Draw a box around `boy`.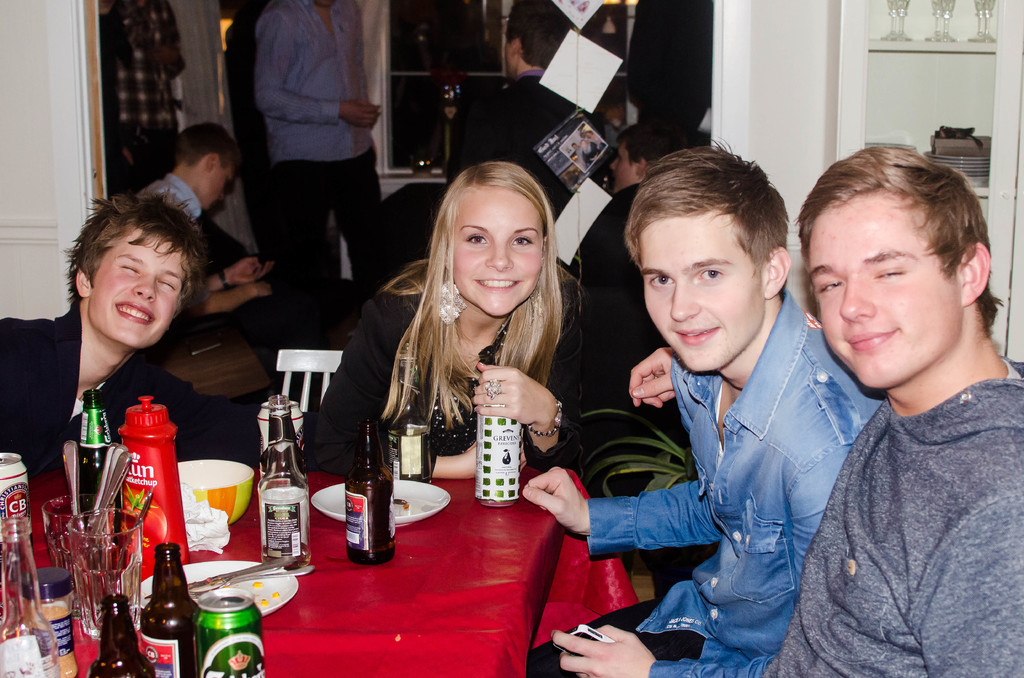
<bbox>620, 0, 719, 143</bbox>.
